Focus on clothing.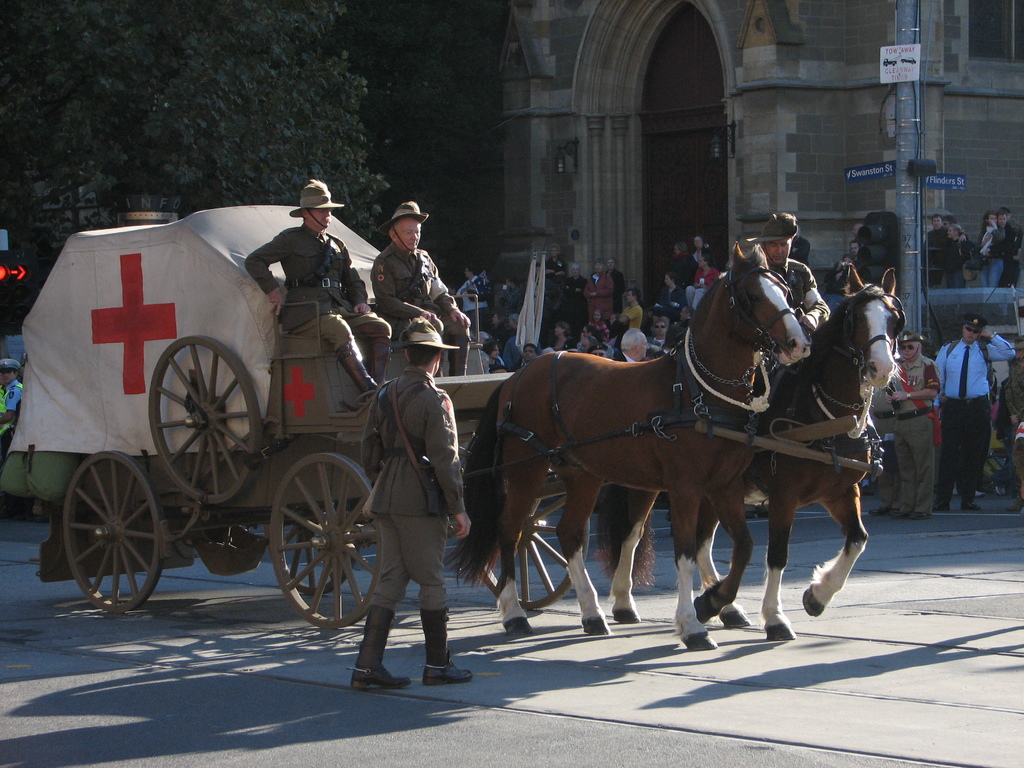
Focused at [x1=652, y1=338, x2=676, y2=356].
